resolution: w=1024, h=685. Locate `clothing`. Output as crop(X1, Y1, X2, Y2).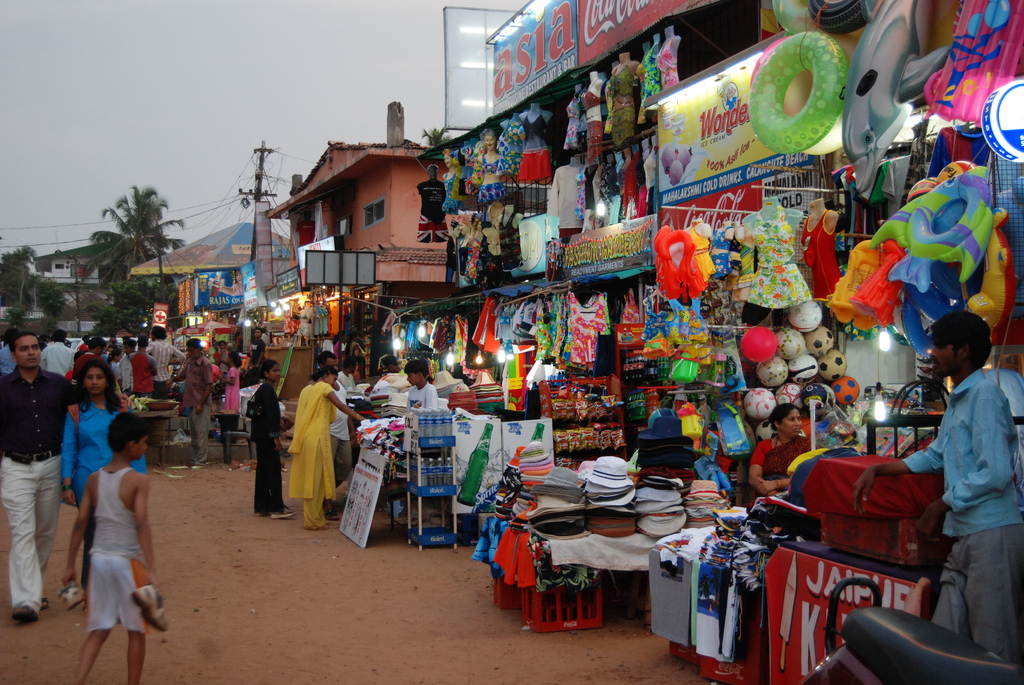
crop(406, 380, 436, 416).
